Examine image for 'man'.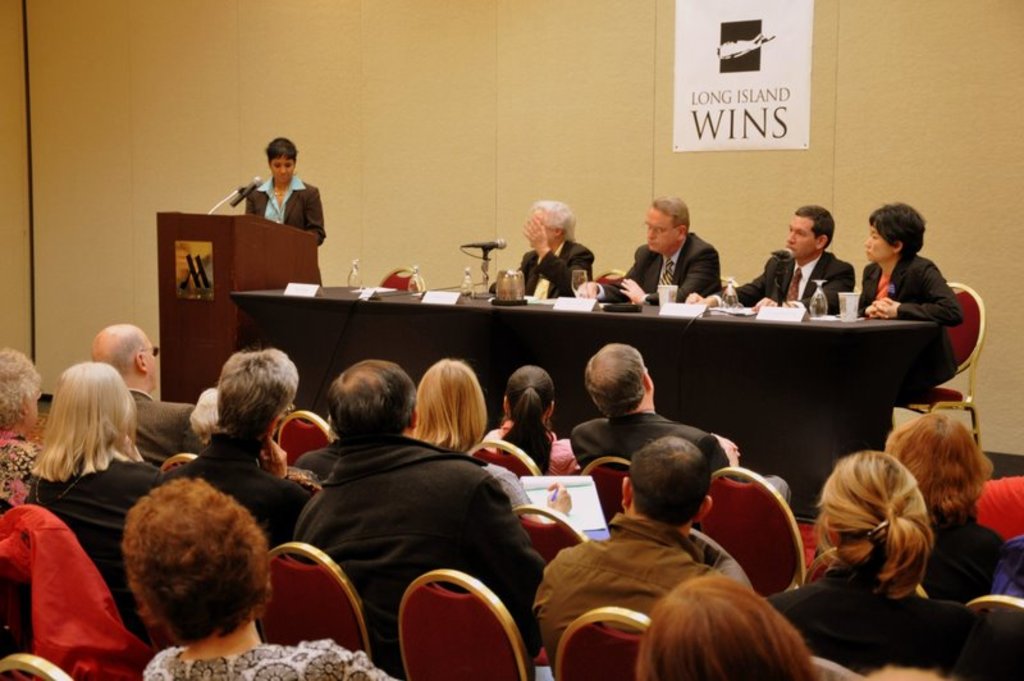
Examination result: (left=88, top=317, right=207, bottom=463).
